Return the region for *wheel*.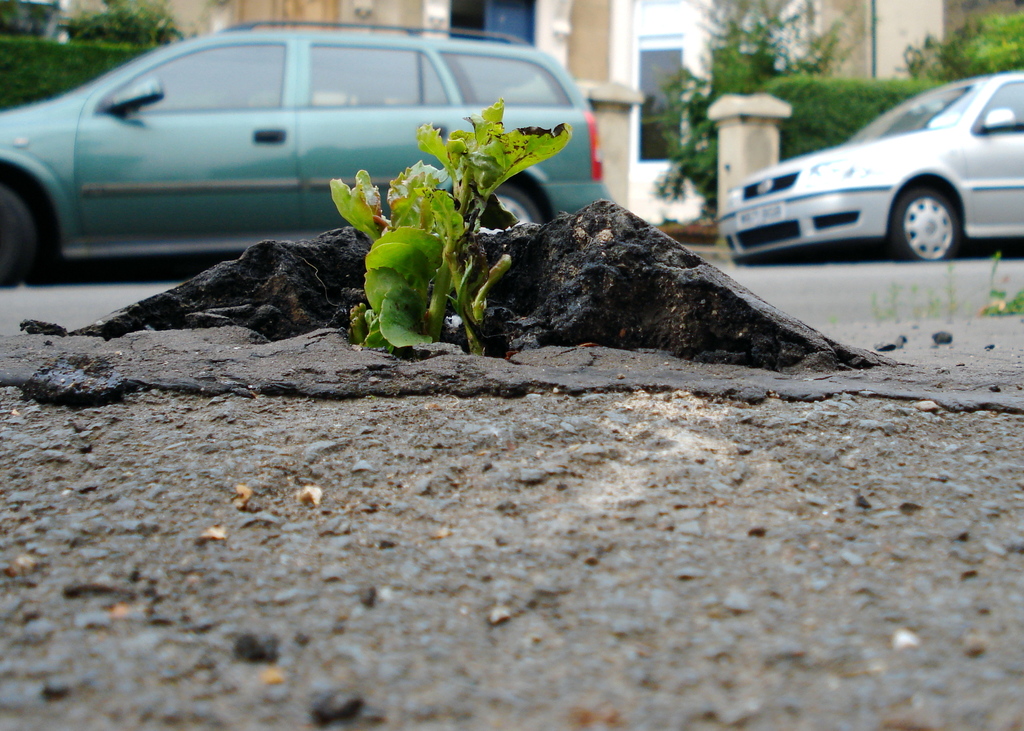
box(886, 182, 964, 257).
